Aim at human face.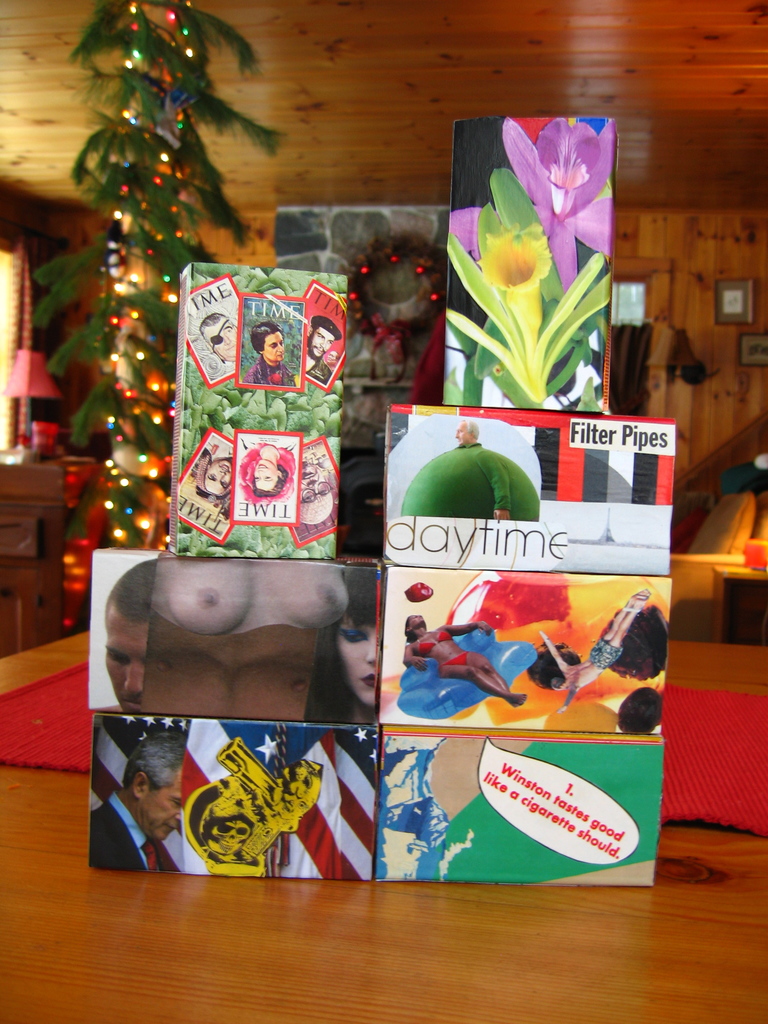
Aimed at {"x1": 310, "y1": 330, "x2": 336, "y2": 356}.
